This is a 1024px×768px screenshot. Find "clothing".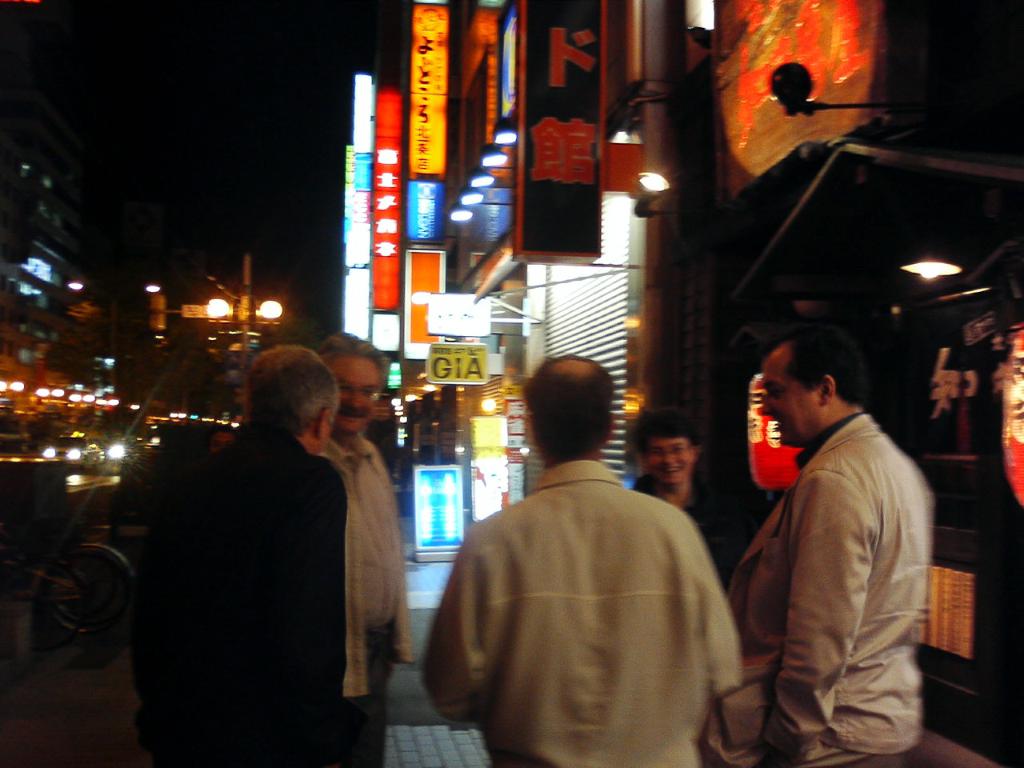
Bounding box: (x1=307, y1=440, x2=417, y2=767).
